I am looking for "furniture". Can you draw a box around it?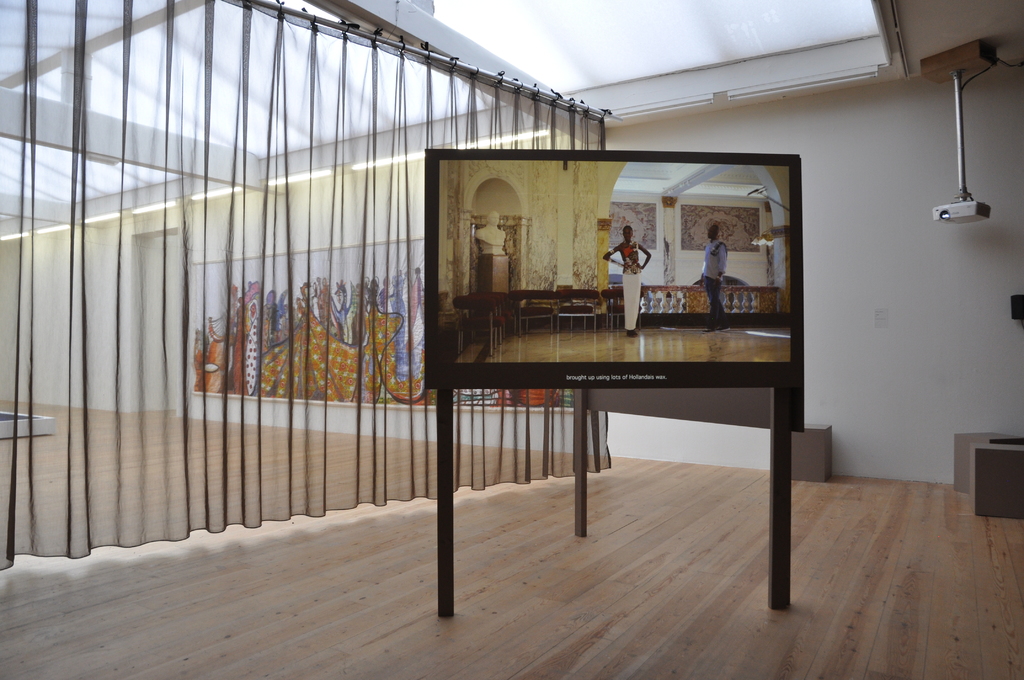
Sure, the bounding box is {"x1": 952, "y1": 433, "x2": 1023, "y2": 496}.
